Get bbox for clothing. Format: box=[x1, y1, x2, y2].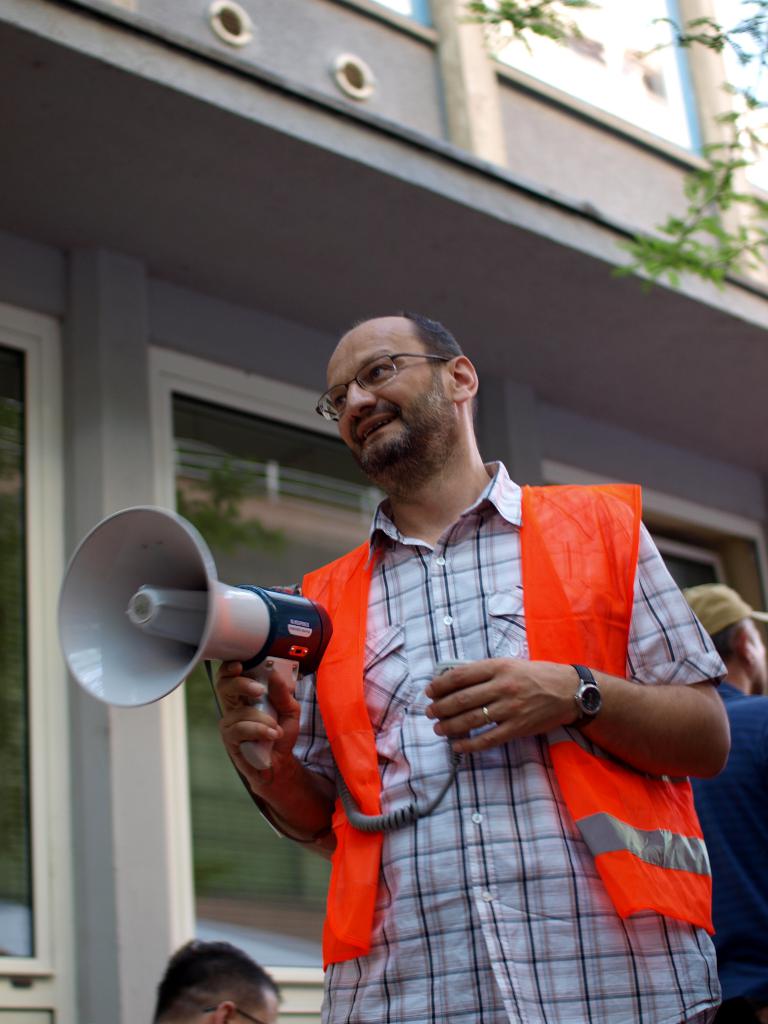
box=[693, 682, 766, 1023].
